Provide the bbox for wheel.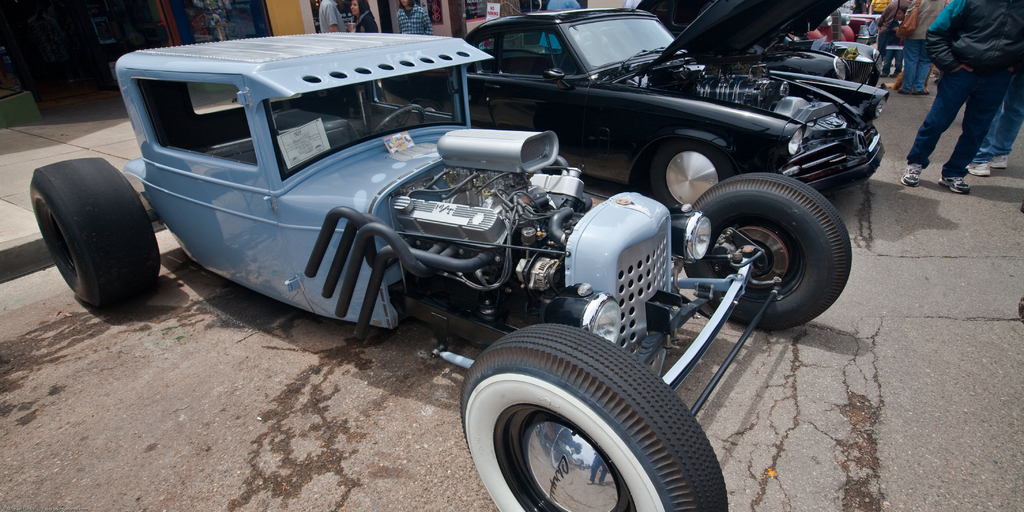
detection(646, 140, 737, 212).
